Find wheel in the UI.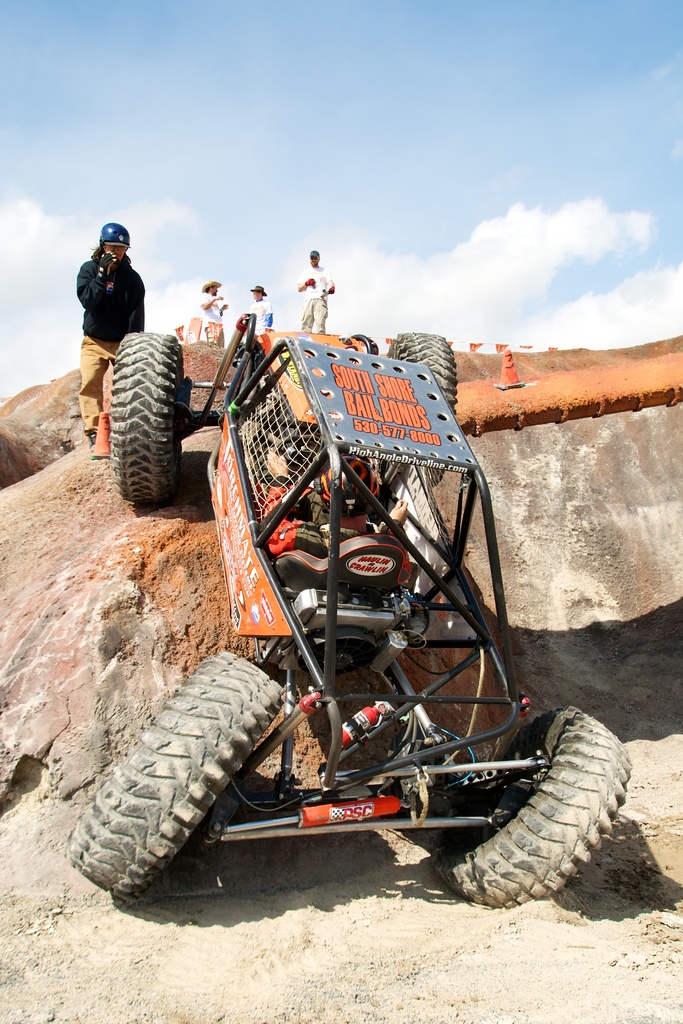
UI element at pyautogui.locateOnScreen(54, 650, 295, 903).
